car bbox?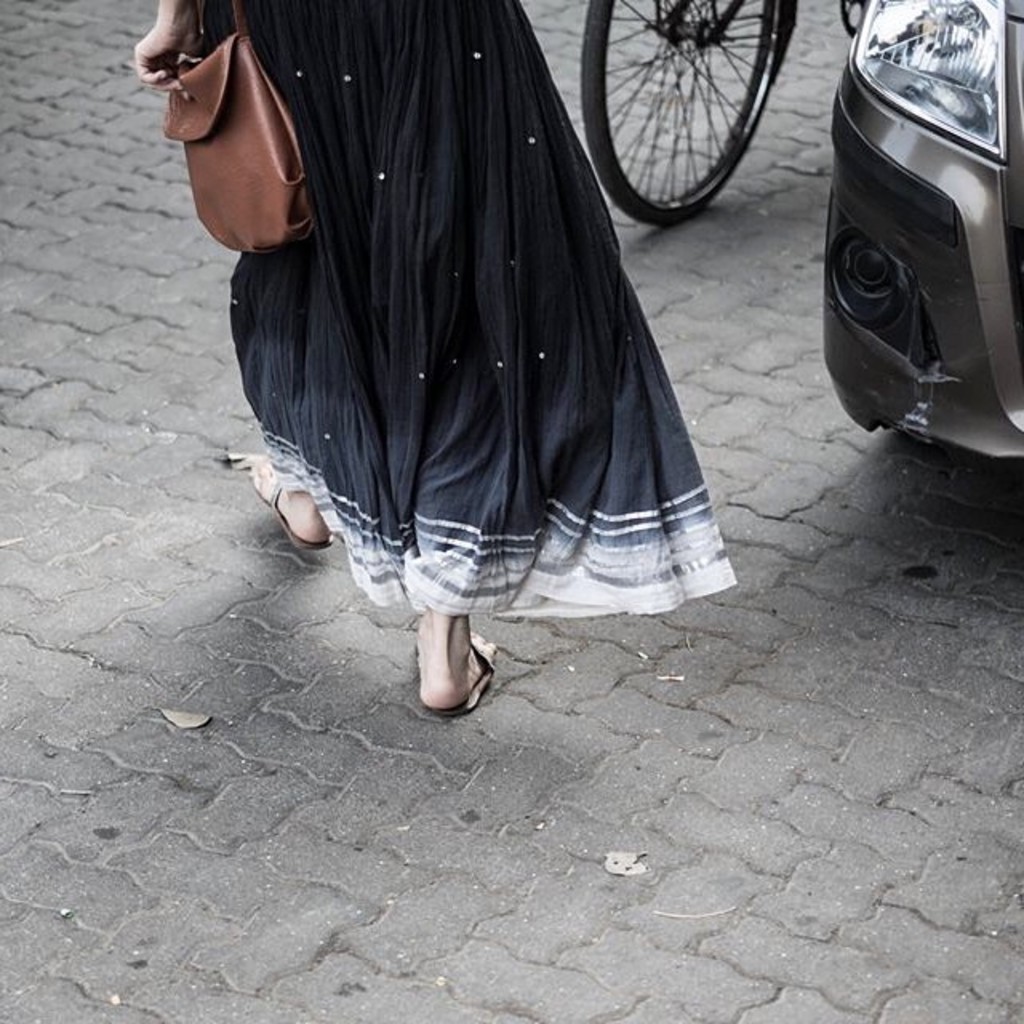
crop(829, 3, 1010, 445)
